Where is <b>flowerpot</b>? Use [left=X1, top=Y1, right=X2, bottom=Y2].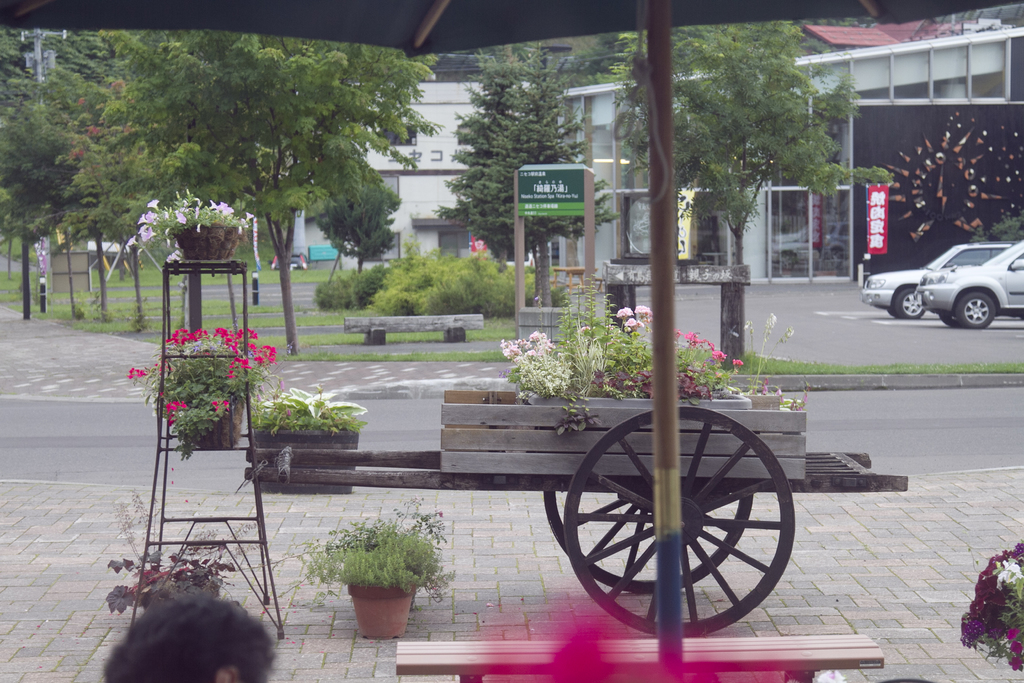
[left=189, top=392, right=248, bottom=451].
